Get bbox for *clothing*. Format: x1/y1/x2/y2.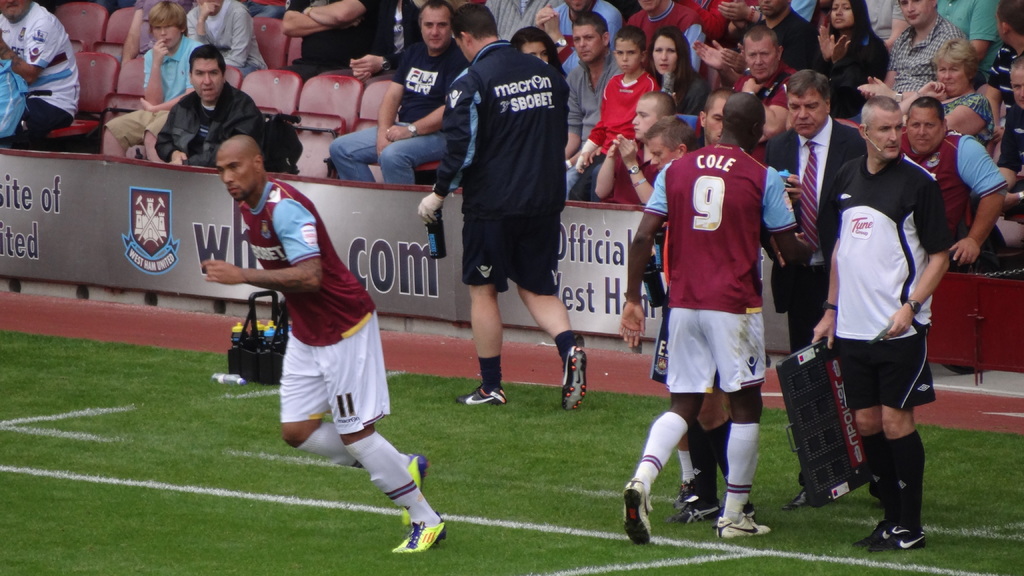
760/115/858/340.
